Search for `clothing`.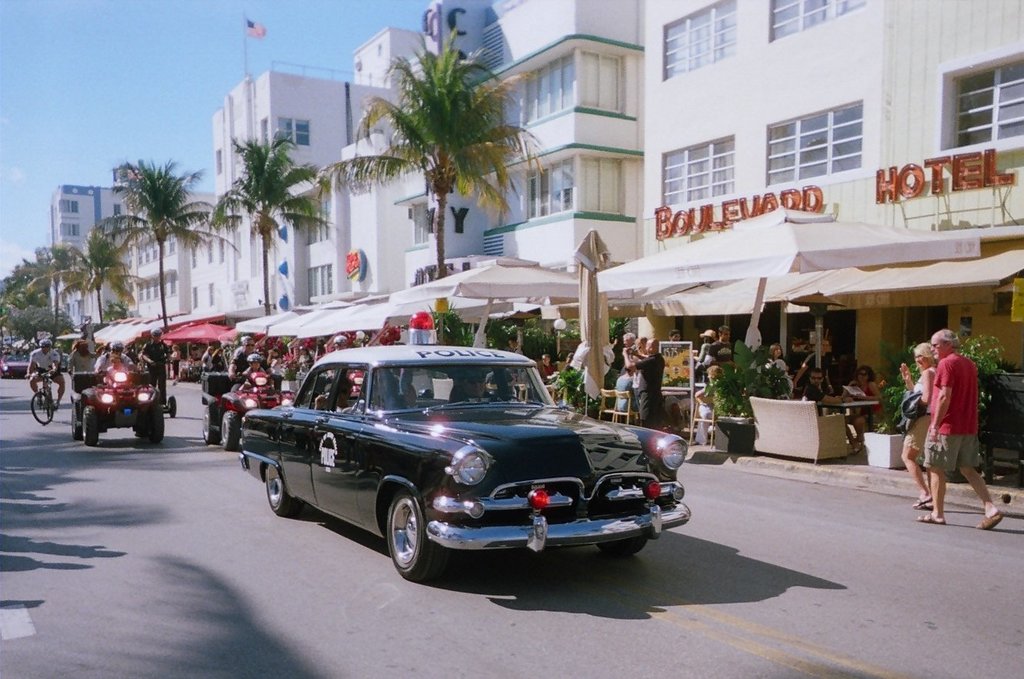
Found at bbox=[540, 366, 559, 392].
